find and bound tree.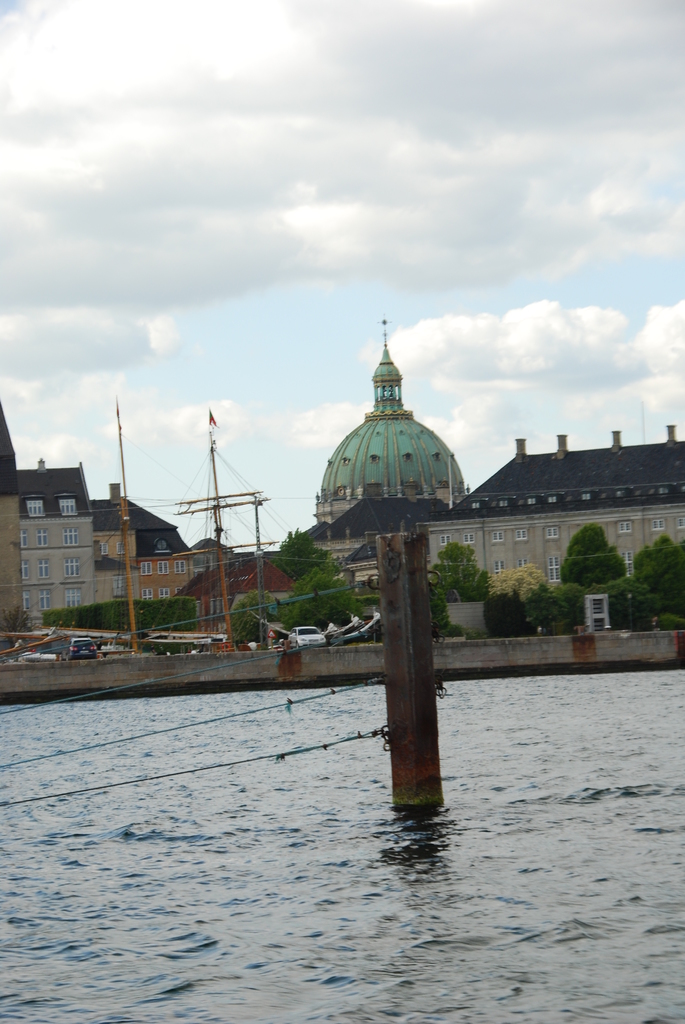
Bound: [277, 522, 338, 589].
